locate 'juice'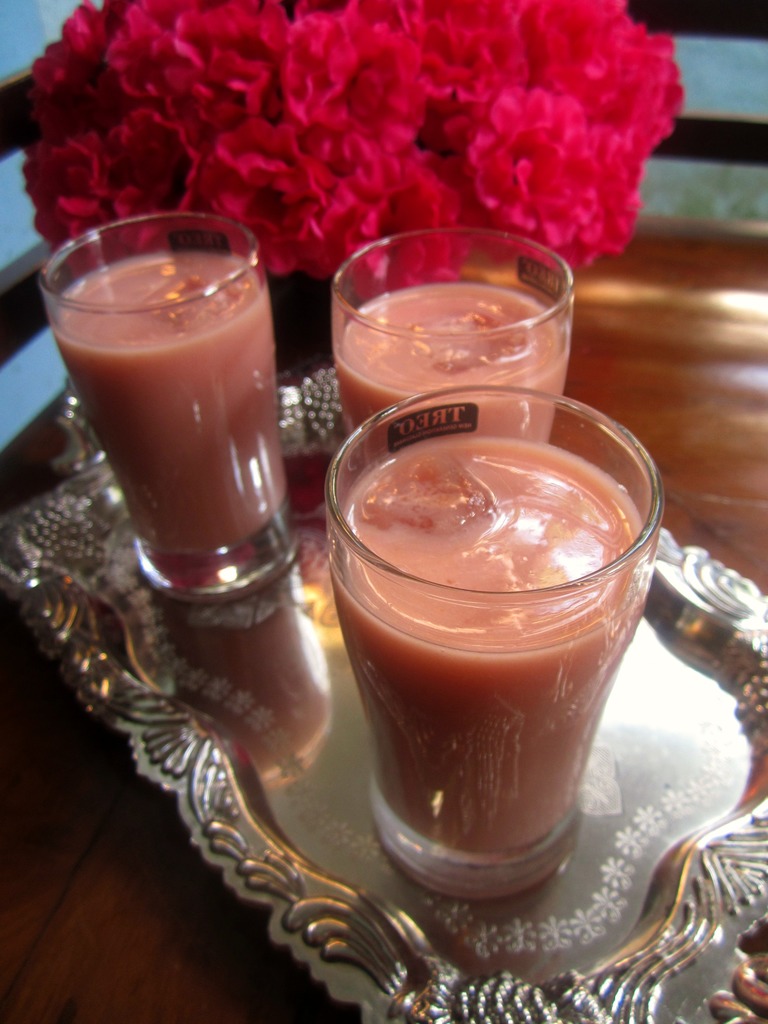
326 435 660 851
